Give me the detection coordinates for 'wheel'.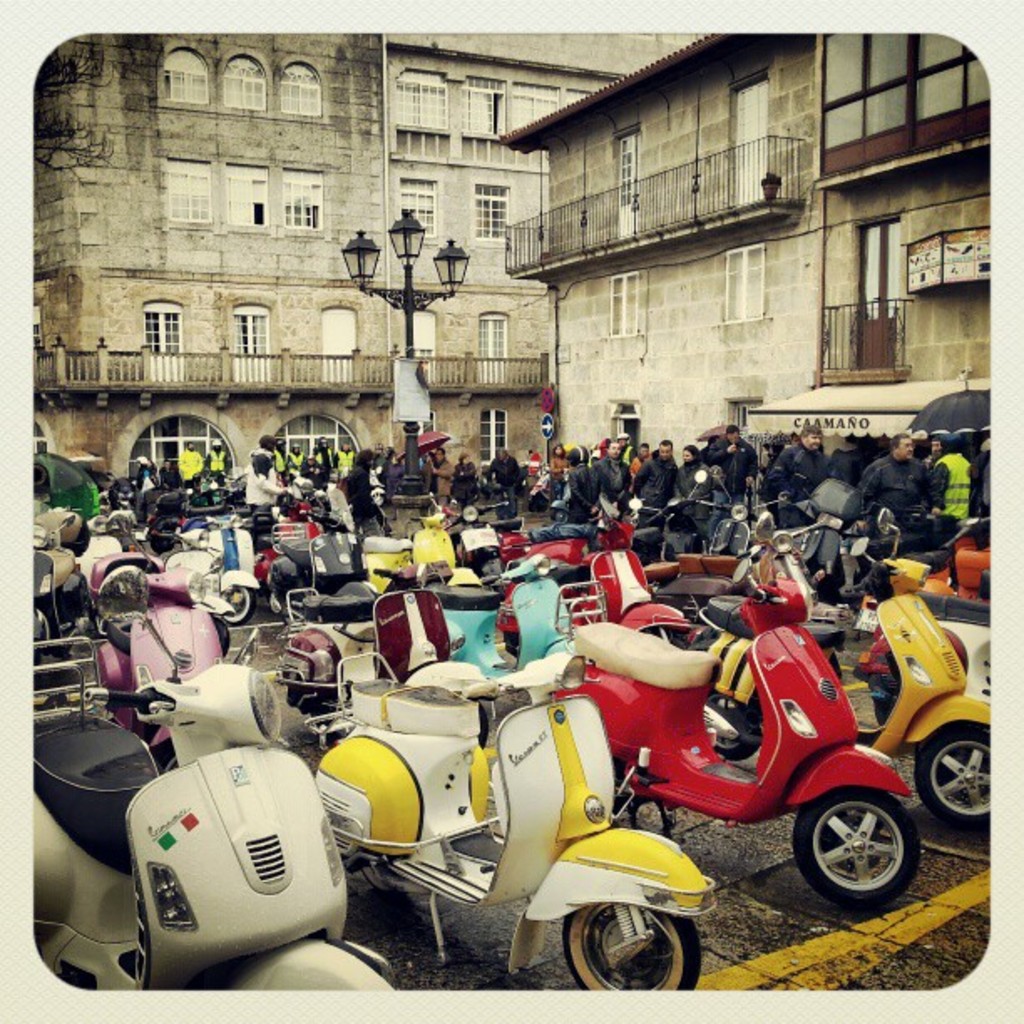
(817, 801, 940, 929).
